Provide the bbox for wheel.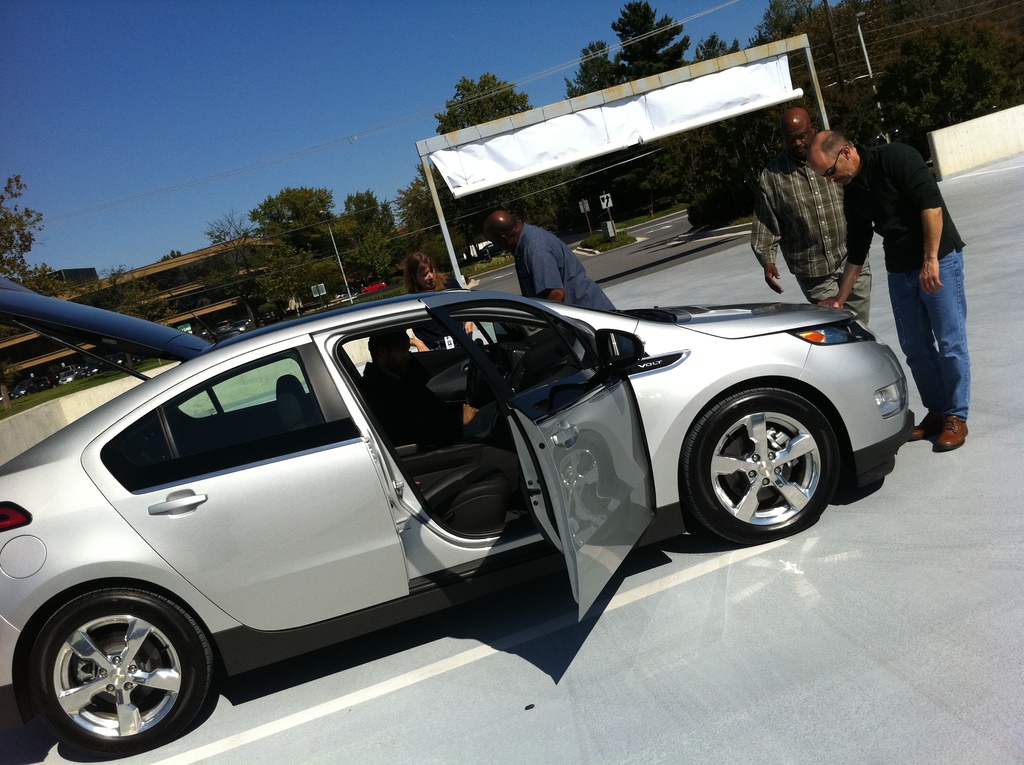
left=27, top=584, right=214, bottom=756.
